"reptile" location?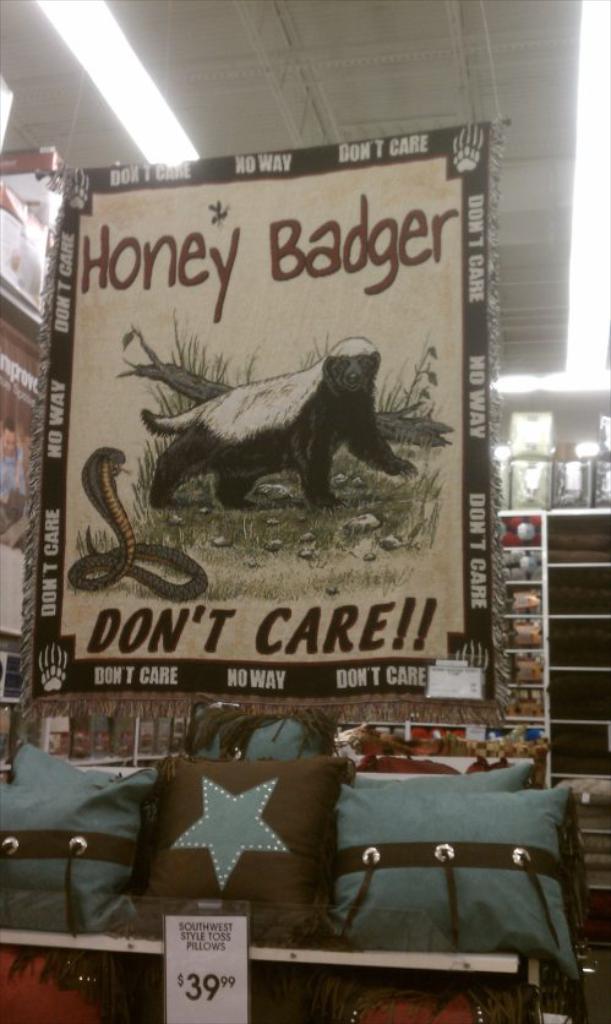
[left=67, top=441, right=208, bottom=597]
